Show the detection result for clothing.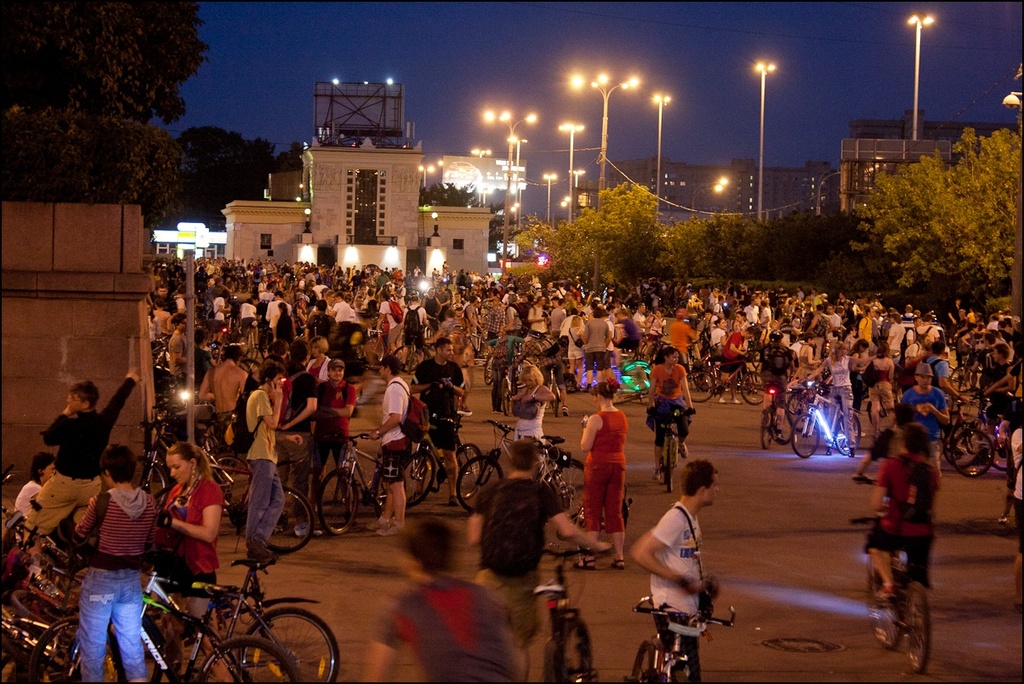
x1=76 y1=488 x2=162 y2=683.
